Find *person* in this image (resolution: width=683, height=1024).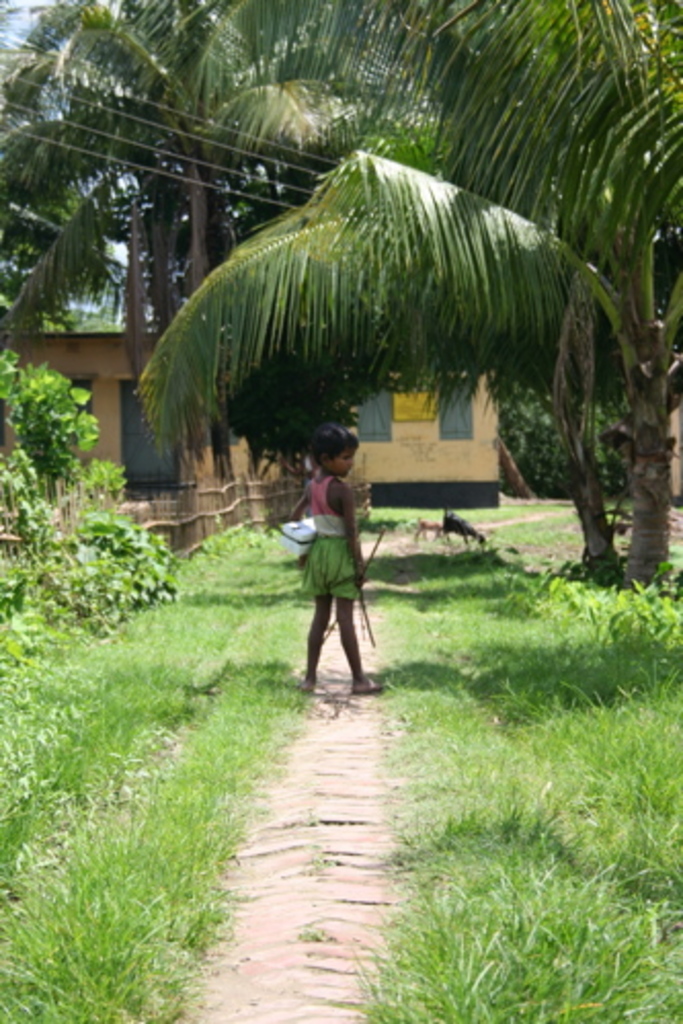
left=289, top=404, right=384, bottom=704.
